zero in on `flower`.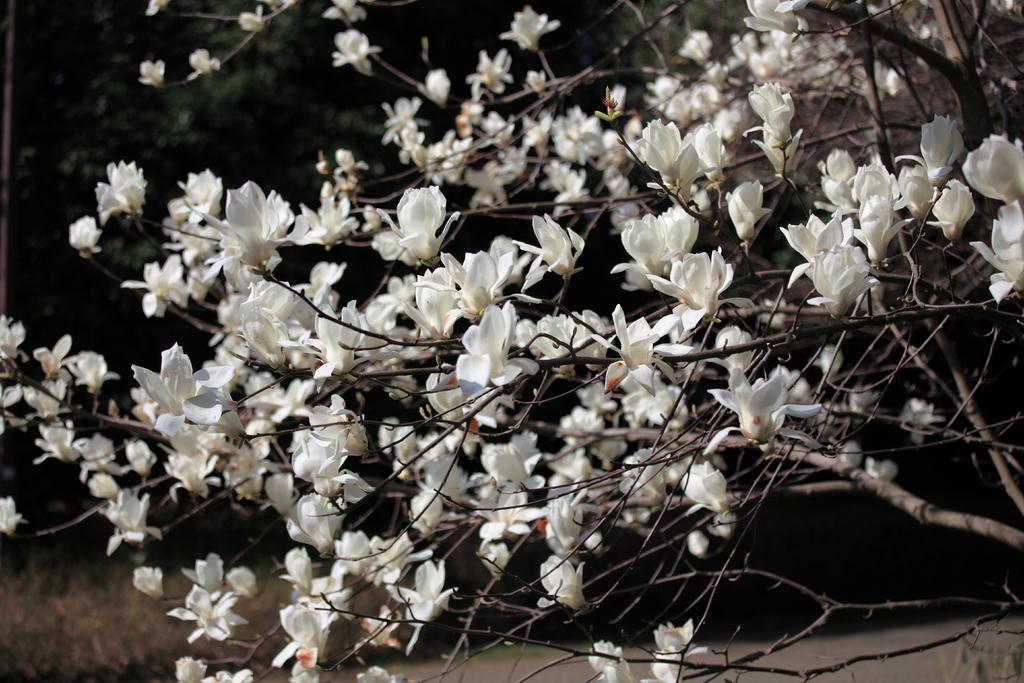
Zeroed in: {"x1": 473, "y1": 487, "x2": 552, "y2": 545}.
